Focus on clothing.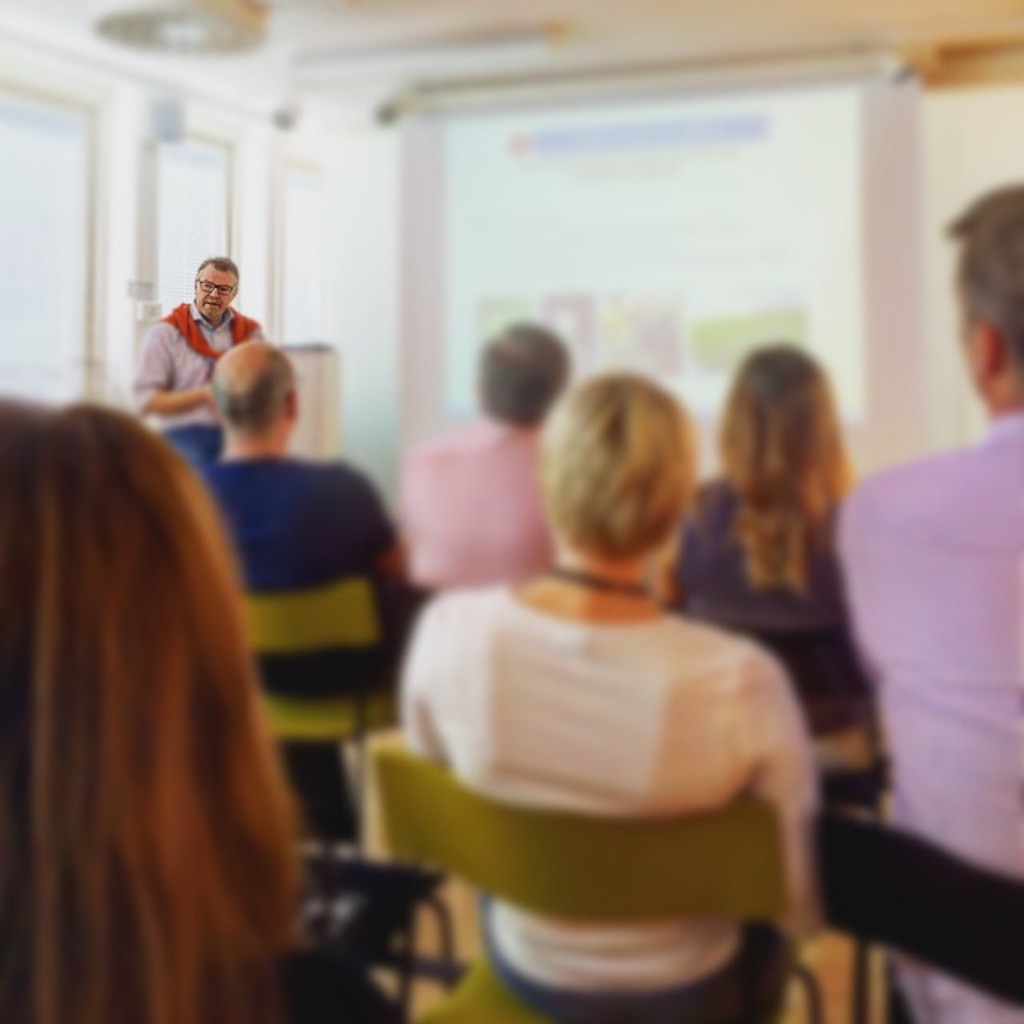
Focused at [left=400, top=570, right=813, bottom=1022].
